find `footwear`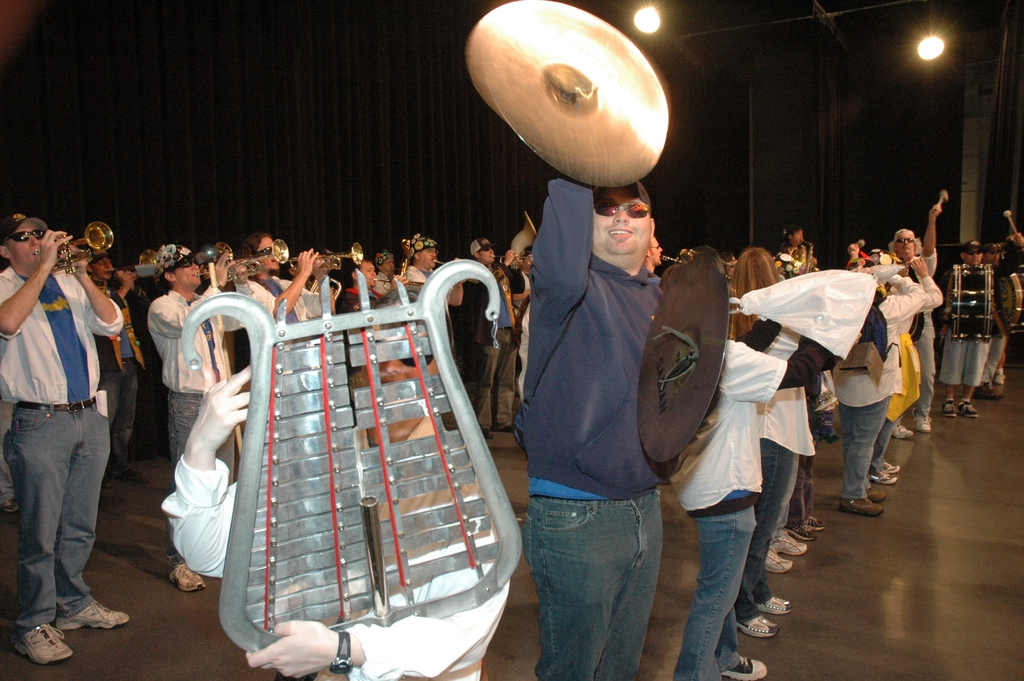
<bbox>957, 403, 979, 417</bbox>
